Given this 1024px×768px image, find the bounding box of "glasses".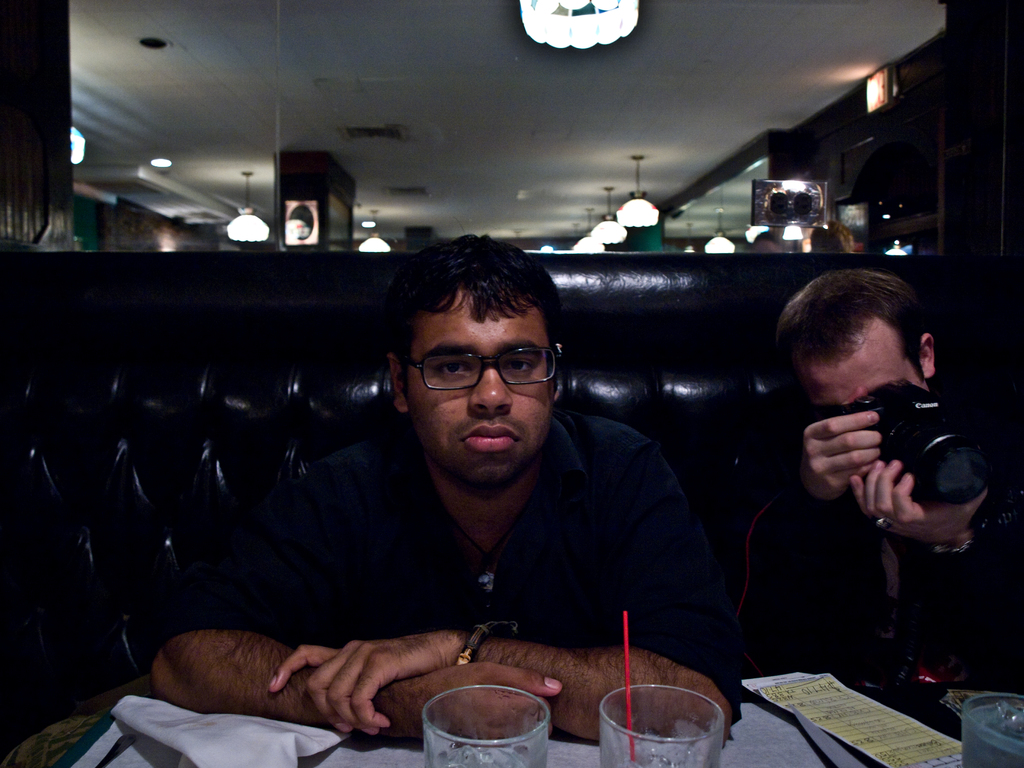
[424,344,584,397].
